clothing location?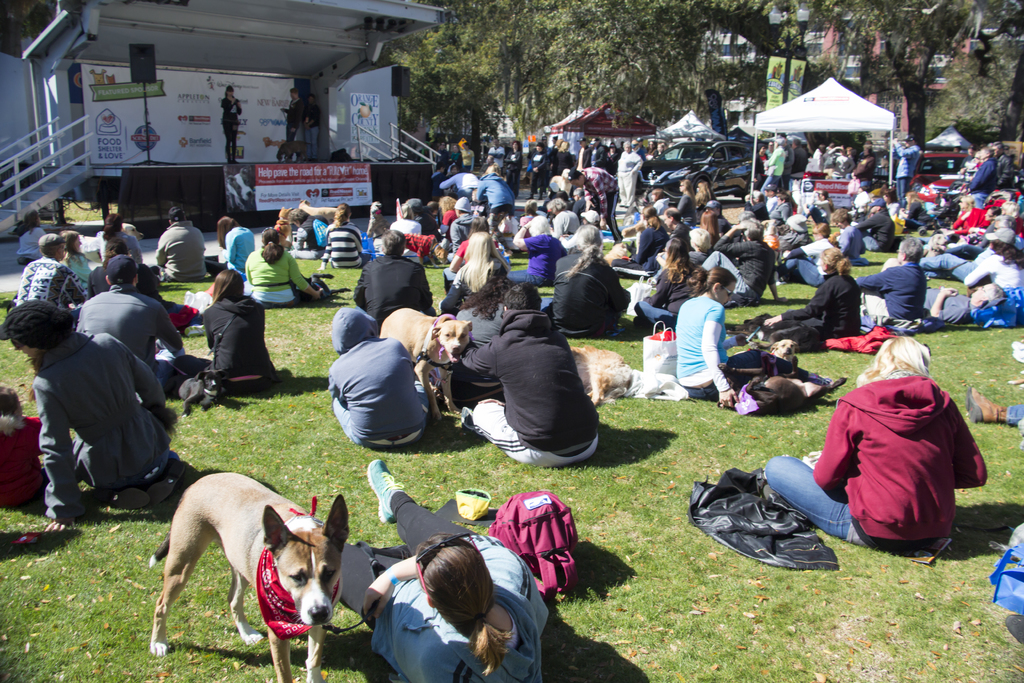
239,247,307,304
